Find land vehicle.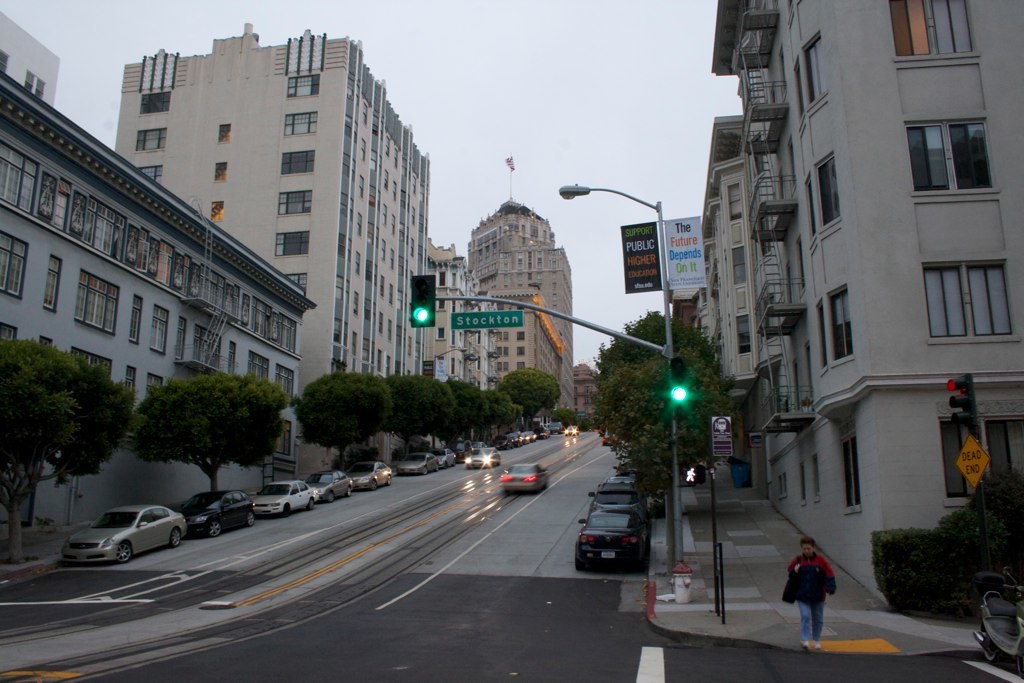
detection(310, 471, 350, 495).
